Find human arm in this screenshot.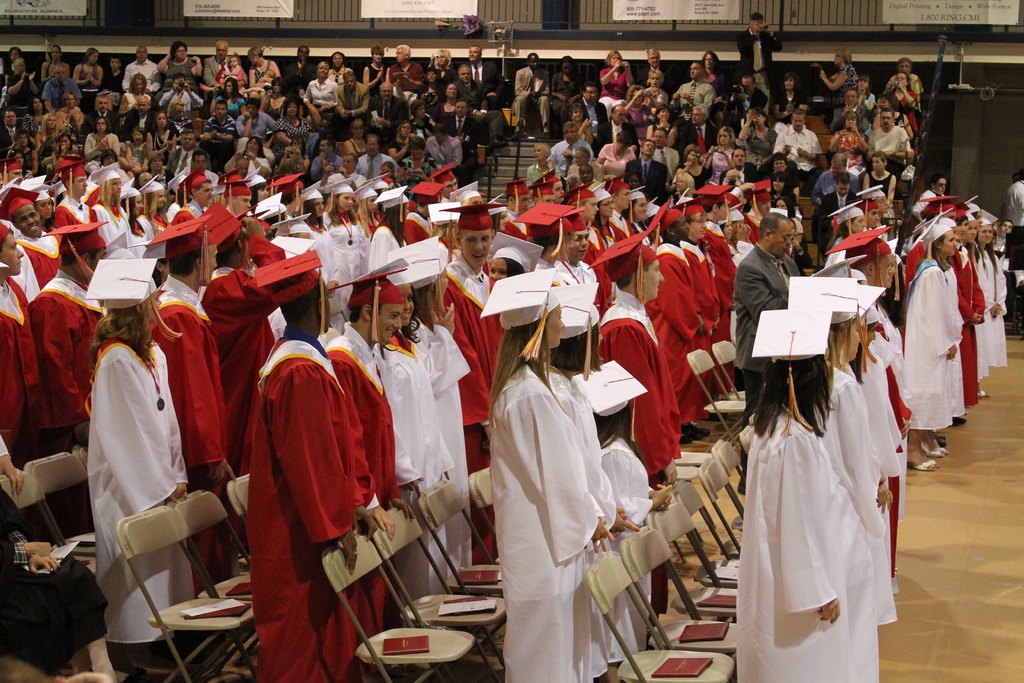
The bounding box for human arm is 851, 124, 867, 152.
